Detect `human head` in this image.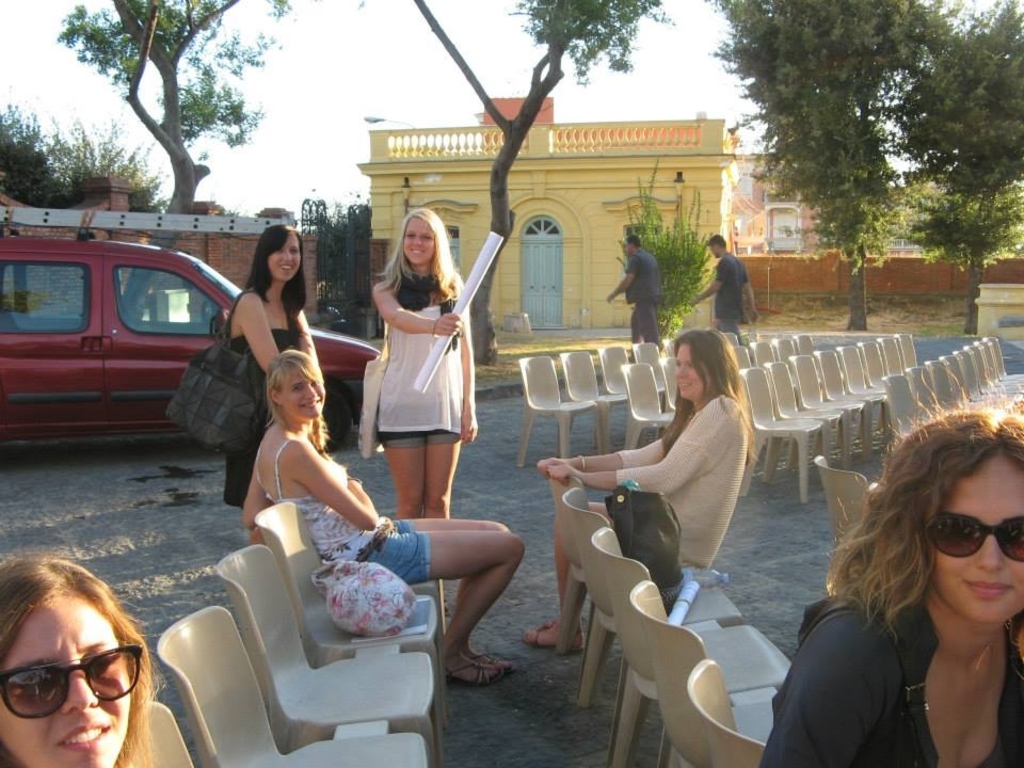
Detection: detection(672, 324, 741, 398).
